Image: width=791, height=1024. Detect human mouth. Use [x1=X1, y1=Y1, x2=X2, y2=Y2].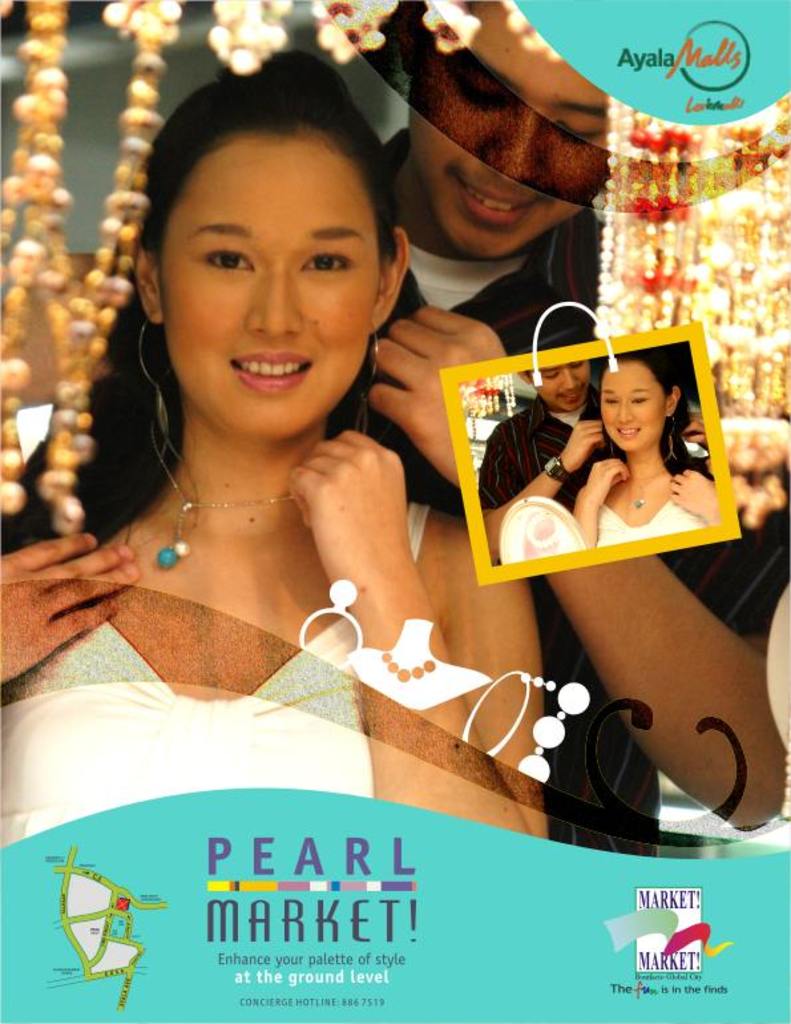
[x1=448, y1=172, x2=550, y2=233].
